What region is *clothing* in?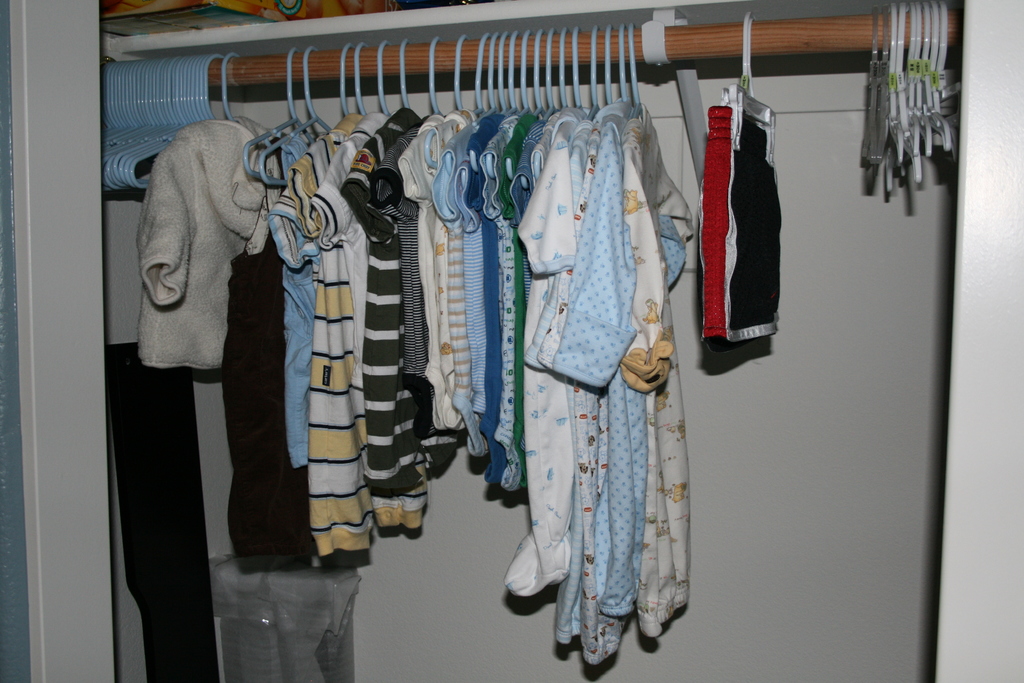
bbox=(696, 106, 783, 354).
